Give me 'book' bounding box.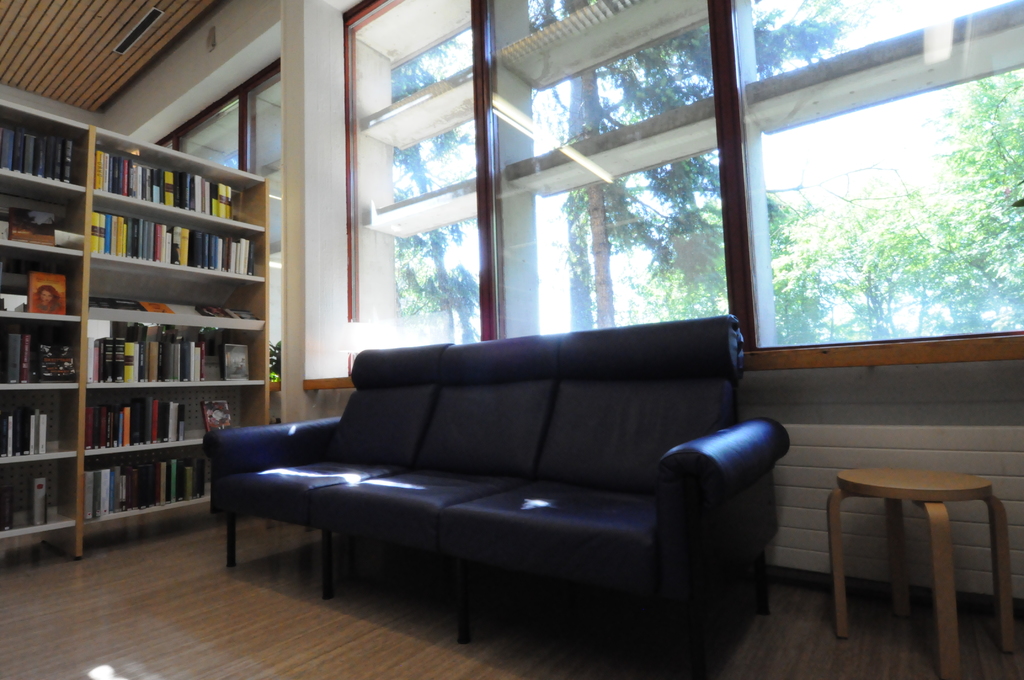
[left=220, top=339, right=255, bottom=384].
